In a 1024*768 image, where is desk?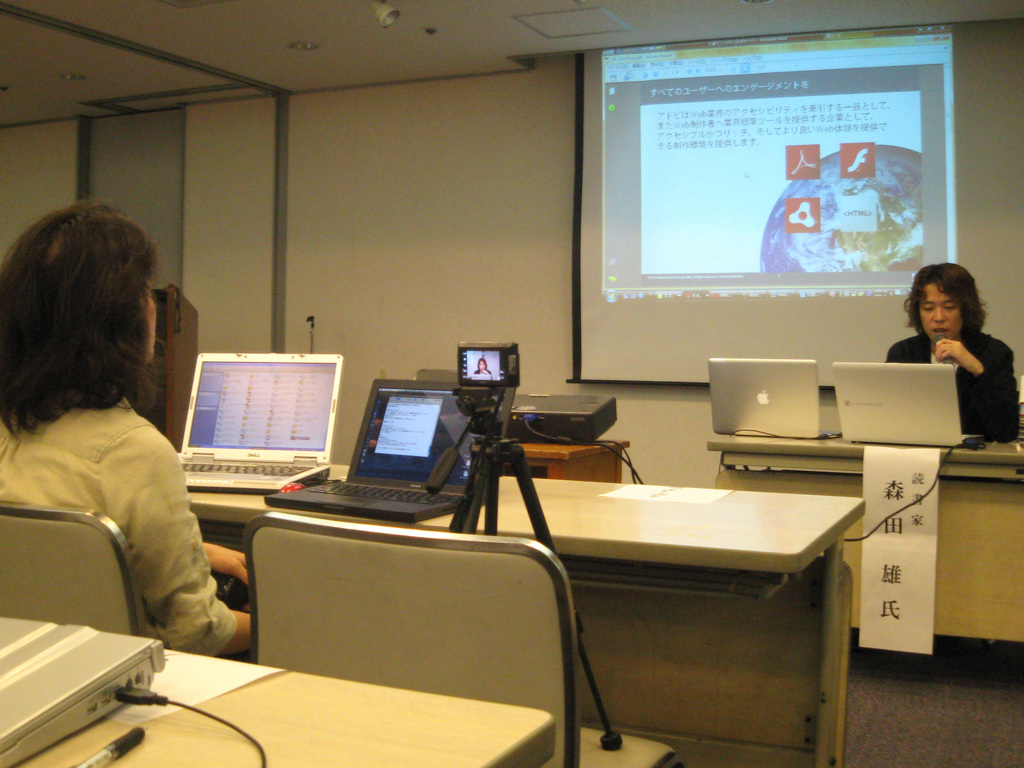
(x1=468, y1=407, x2=875, y2=753).
